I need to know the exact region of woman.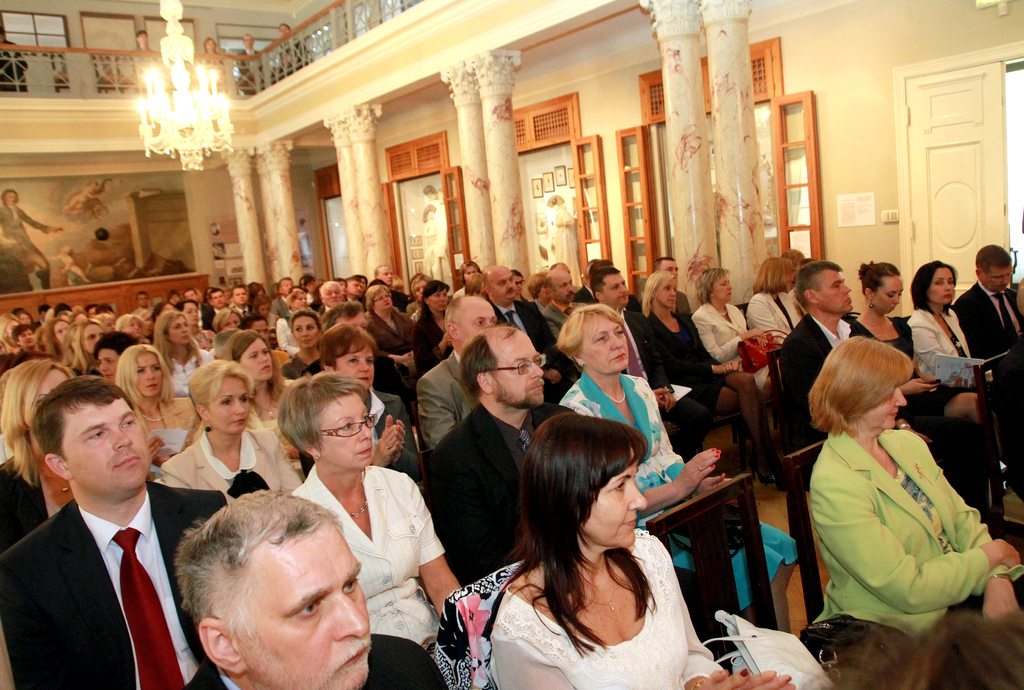
Region: pyautogui.locateOnScreen(741, 253, 807, 335).
